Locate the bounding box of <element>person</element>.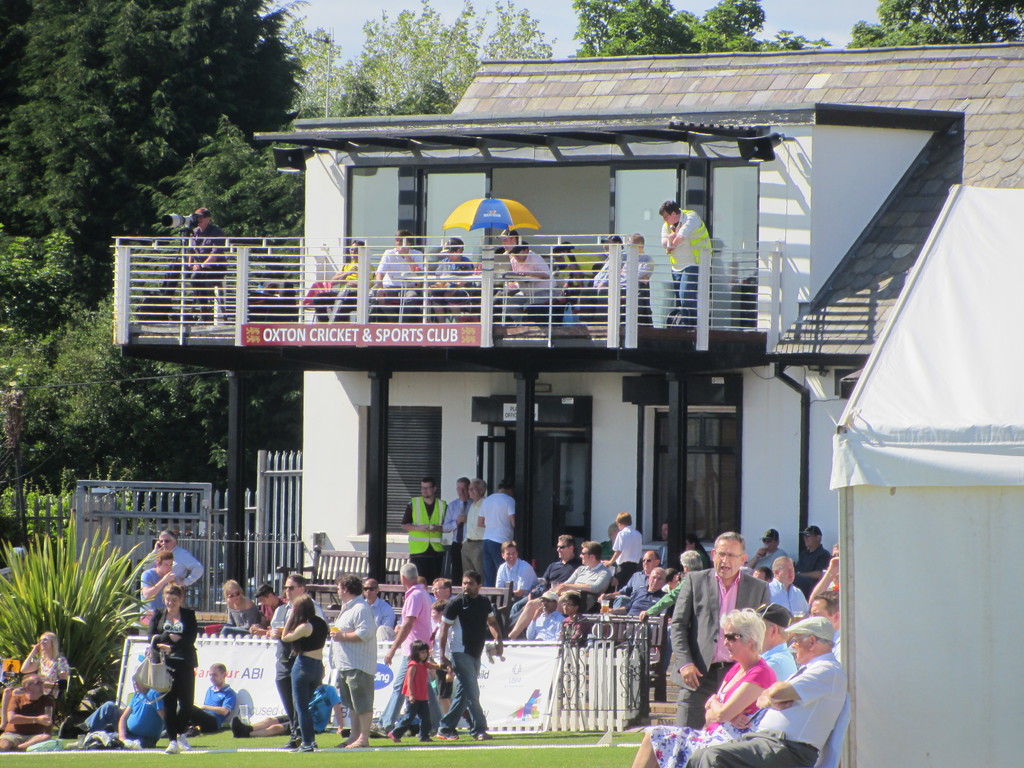
Bounding box: Rect(504, 527, 582, 644).
